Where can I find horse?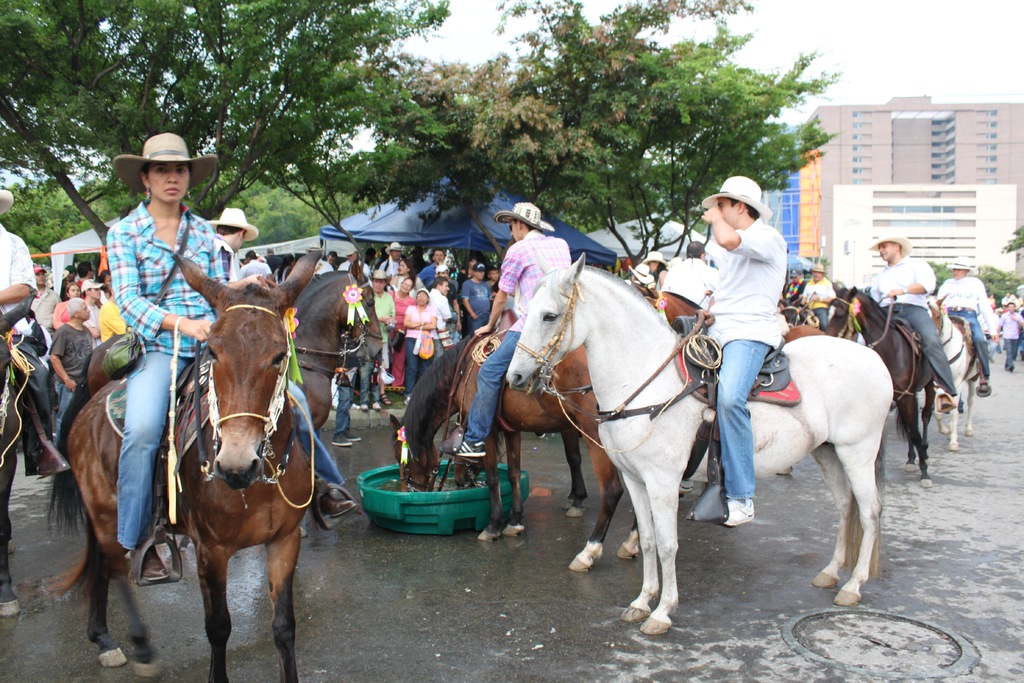
You can find it at Rect(44, 252, 387, 539).
